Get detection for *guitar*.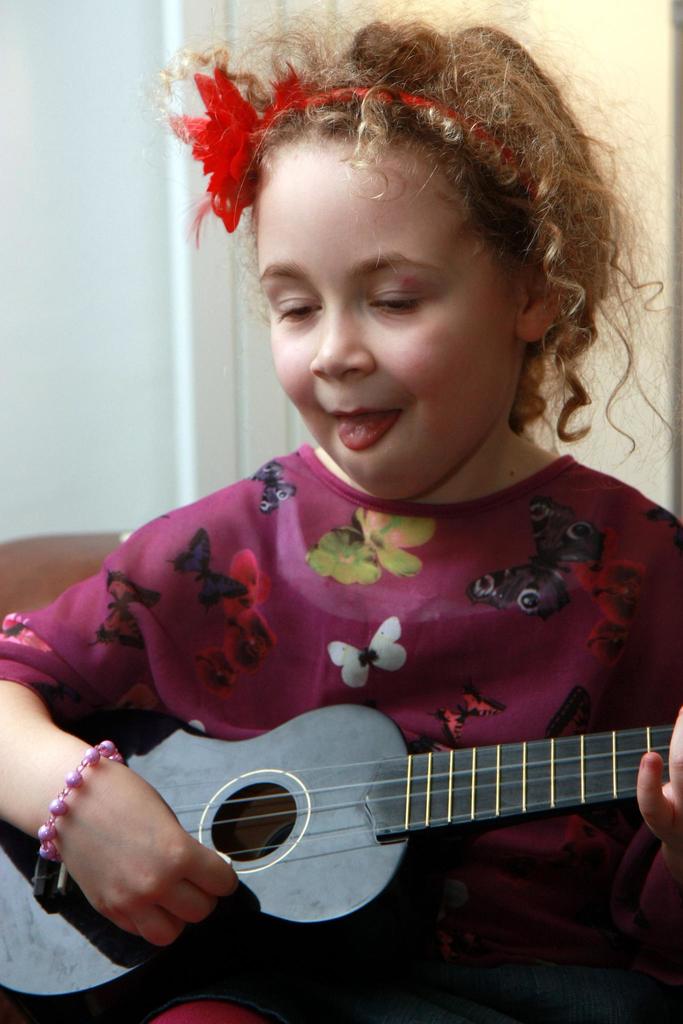
Detection: rect(0, 700, 682, 1023).
